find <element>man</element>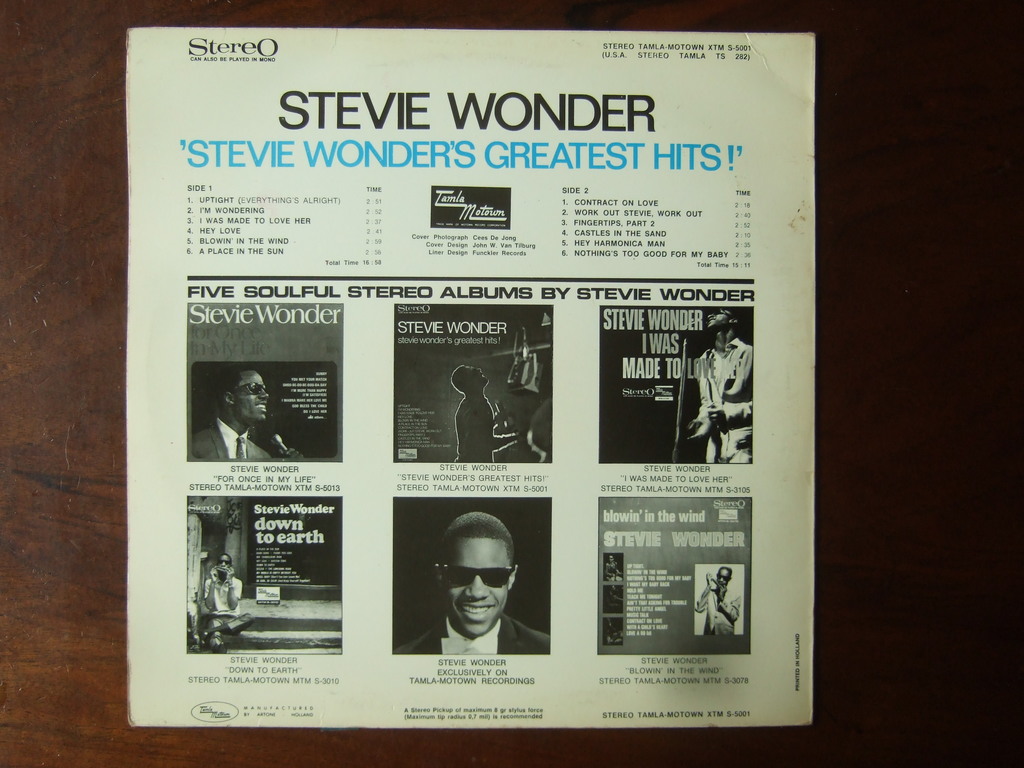
rect(399, 511, 548, 654)
